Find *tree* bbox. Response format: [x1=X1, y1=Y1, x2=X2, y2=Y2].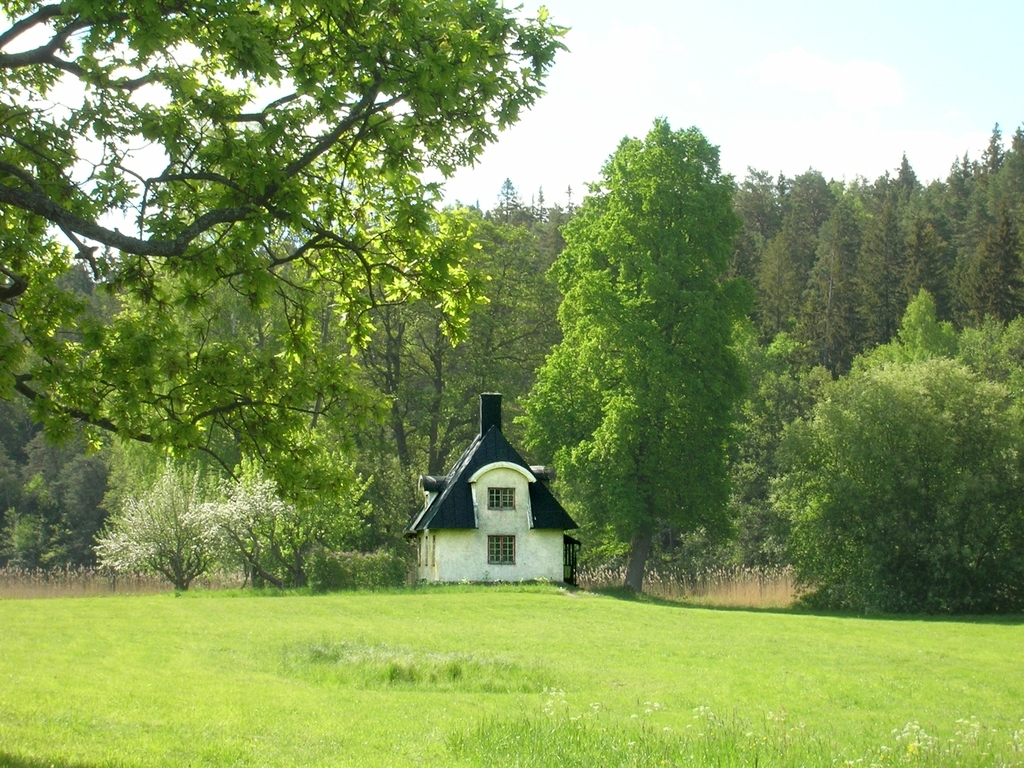
[x1=0, y1=0, x2=563, y2=478].
